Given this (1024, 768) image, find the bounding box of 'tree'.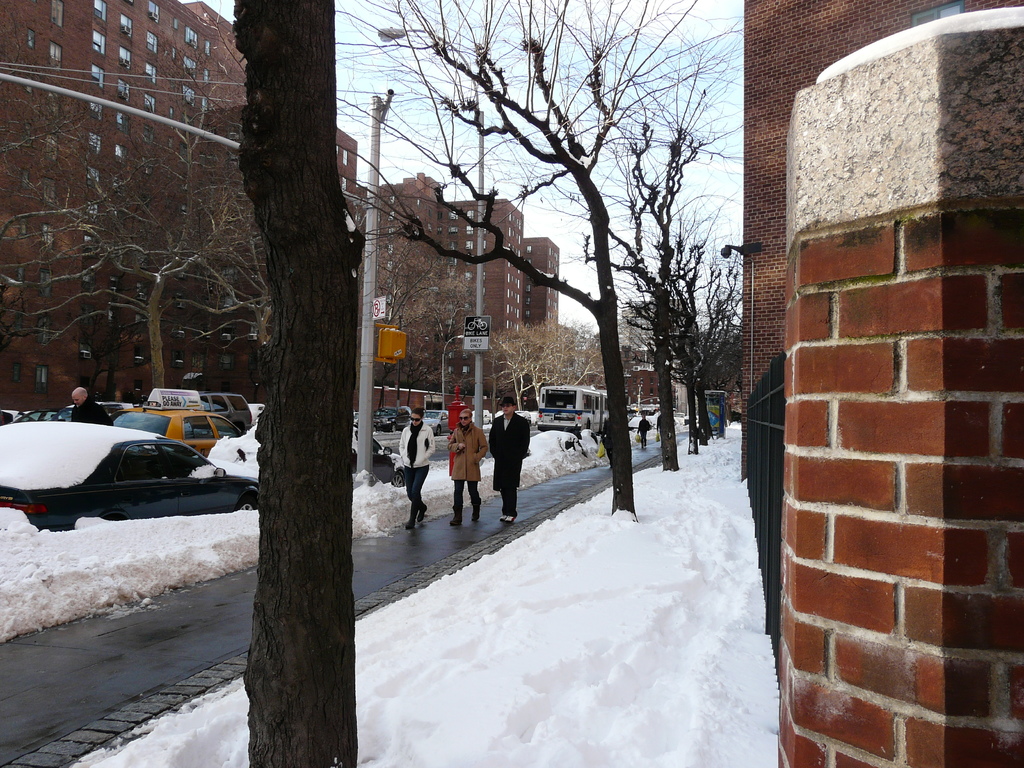
{"x1": 0, "y1": 36, "x2": 274, "y2": 396}.
